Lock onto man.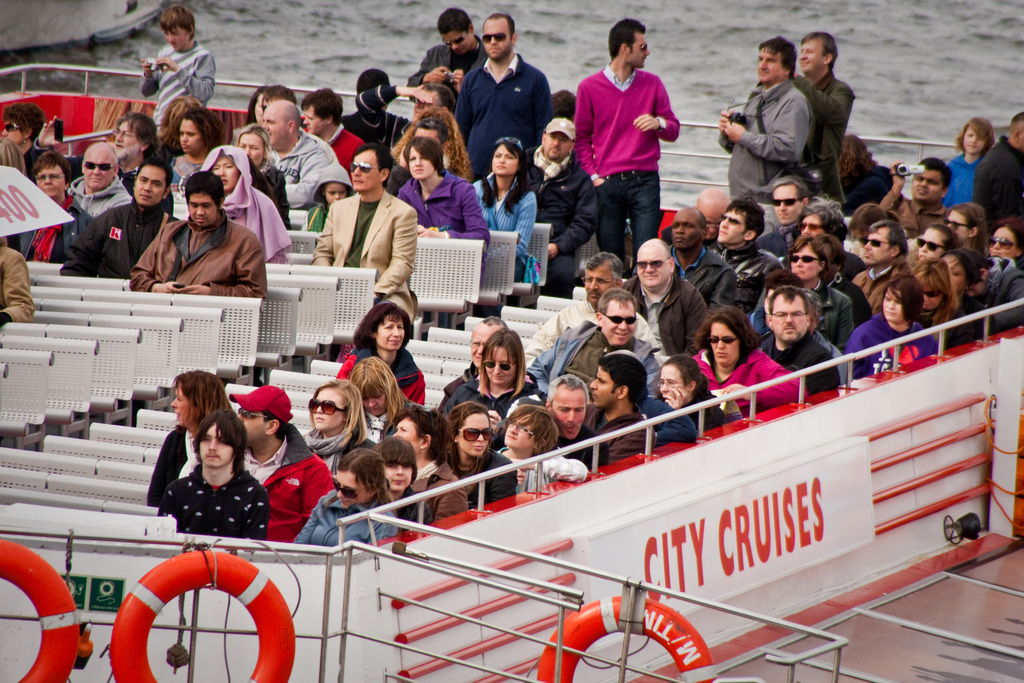
Locked: (x1=59, y1=158, x2=184, y2=278).
